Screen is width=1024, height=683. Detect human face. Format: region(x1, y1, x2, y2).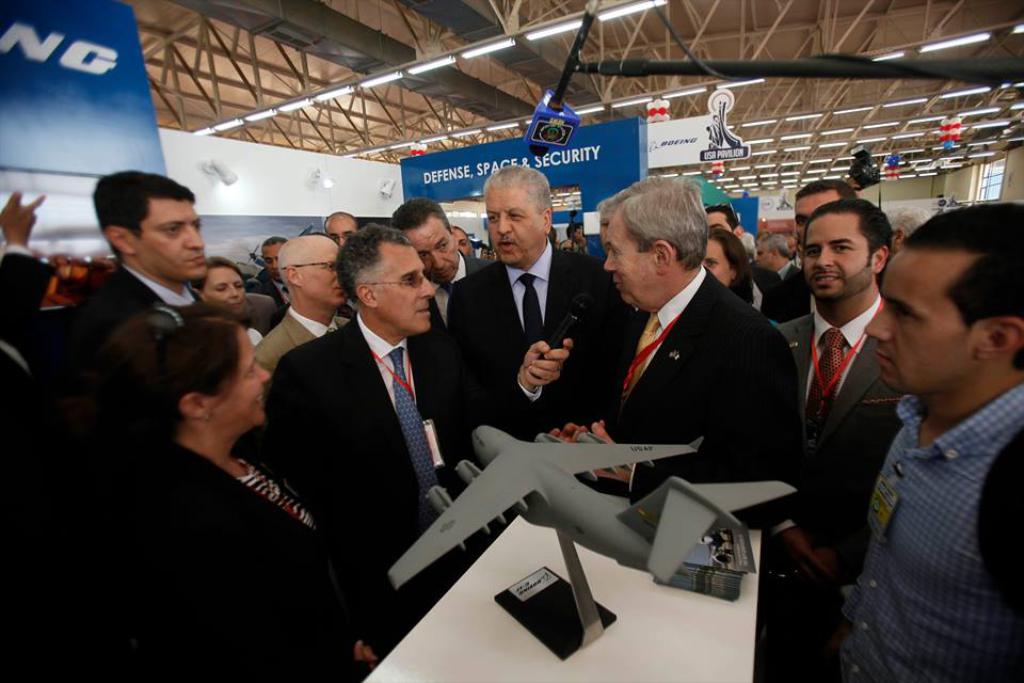
region(372, 245, 444, 339).
